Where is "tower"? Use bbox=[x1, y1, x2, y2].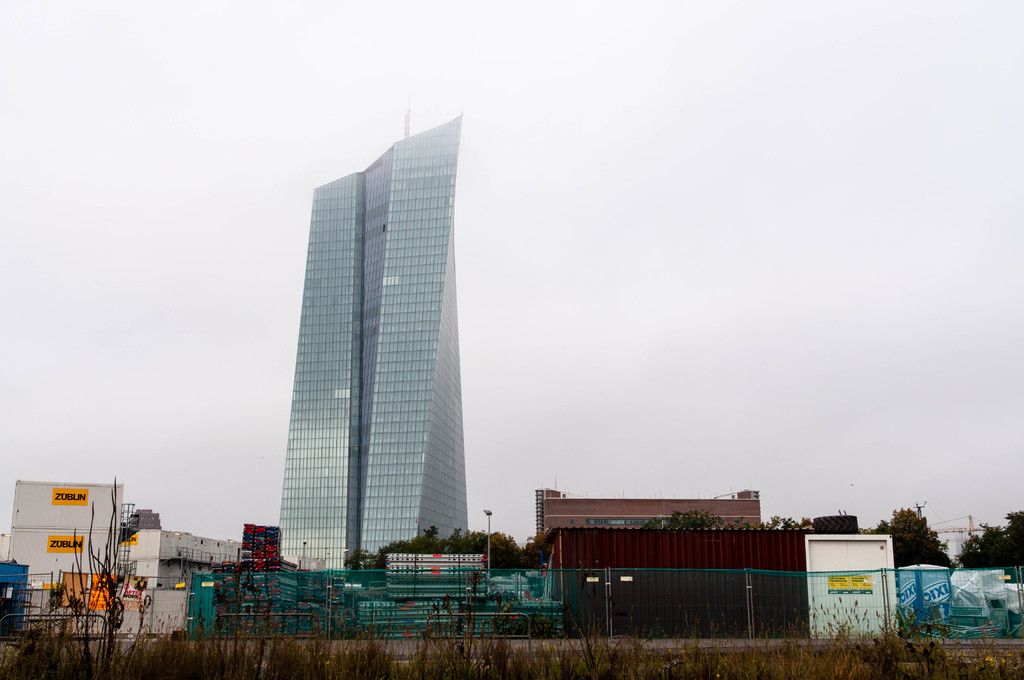
bbox=[268, 115, 467, 566].
